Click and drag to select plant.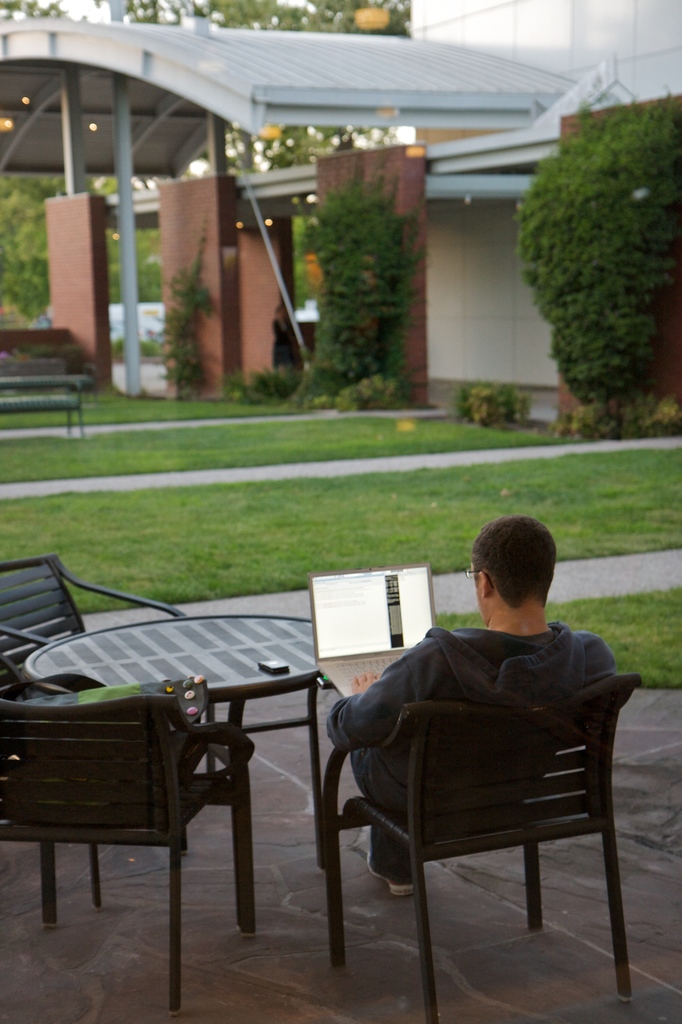
Selection: 0:384:299:433.
